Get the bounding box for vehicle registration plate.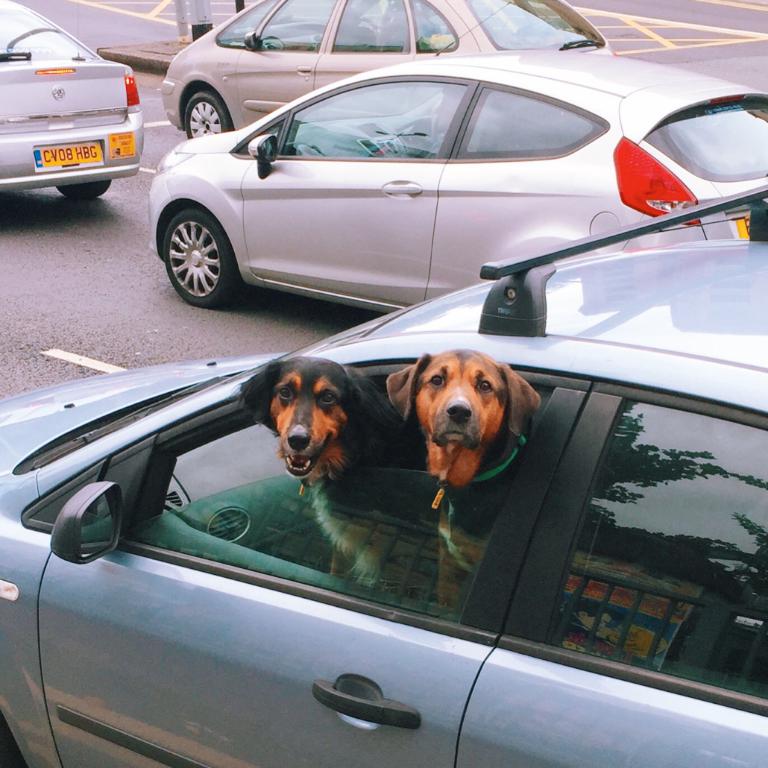
32, 144, 101, 168.
